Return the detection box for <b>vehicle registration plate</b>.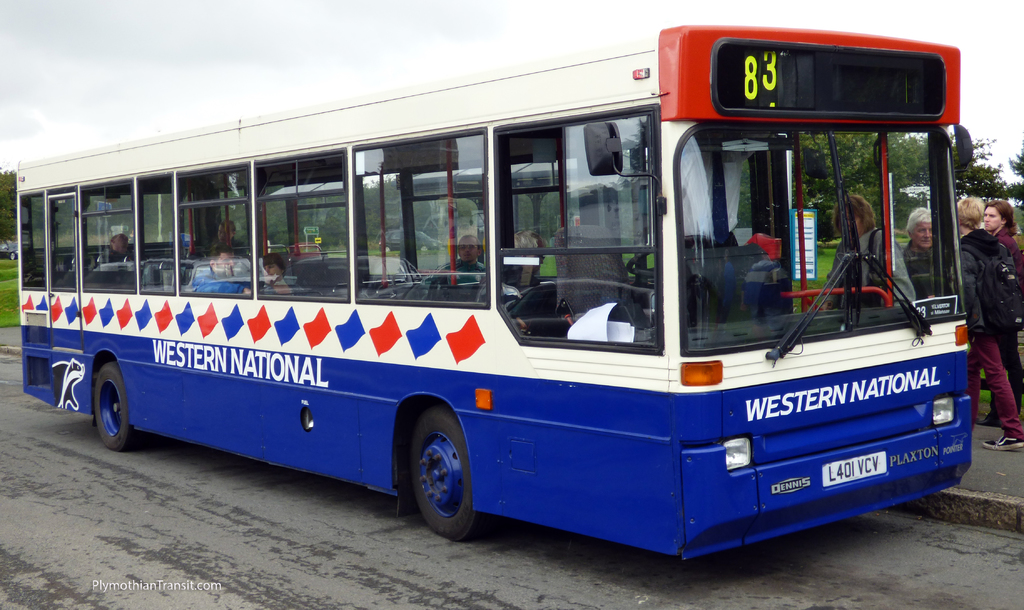
box(822, 450, 888, 488).
